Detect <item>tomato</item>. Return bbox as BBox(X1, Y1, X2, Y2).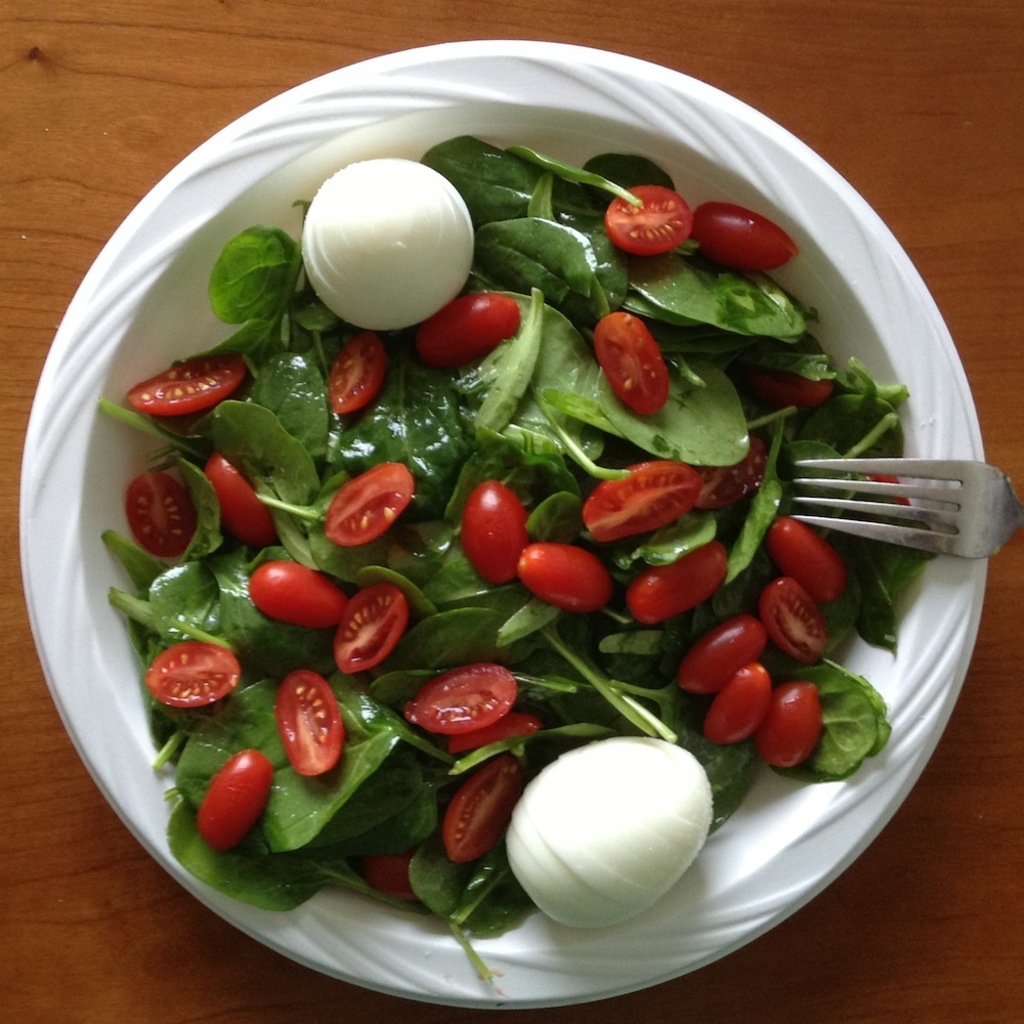
BBox(451, 719, 537, 748).
